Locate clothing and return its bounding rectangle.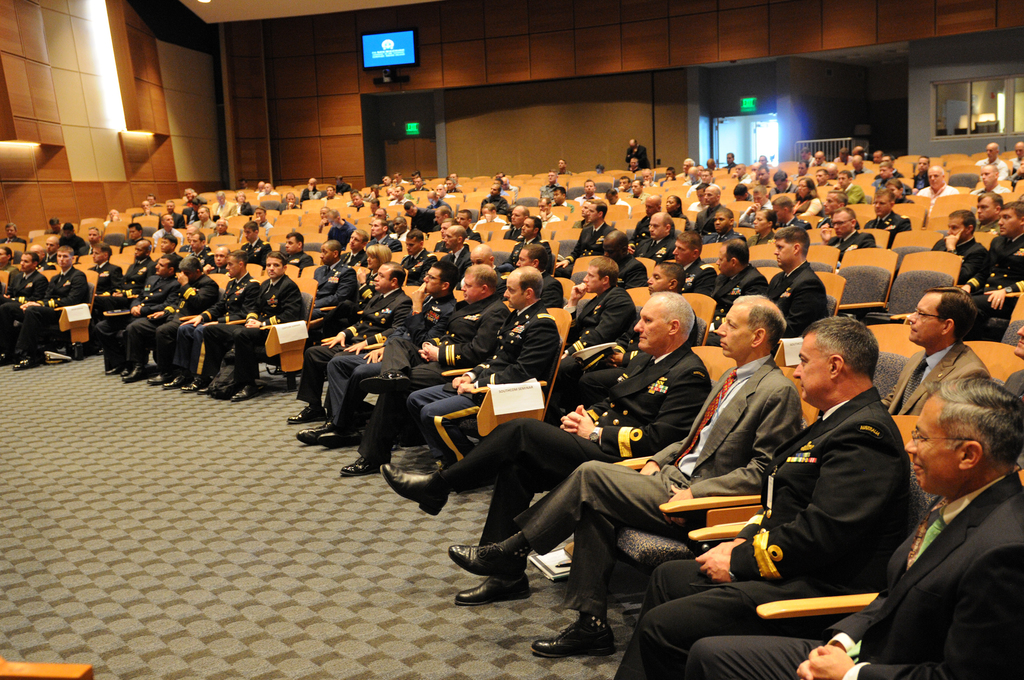
[left=444, top=304, right=550, bottom=409].
